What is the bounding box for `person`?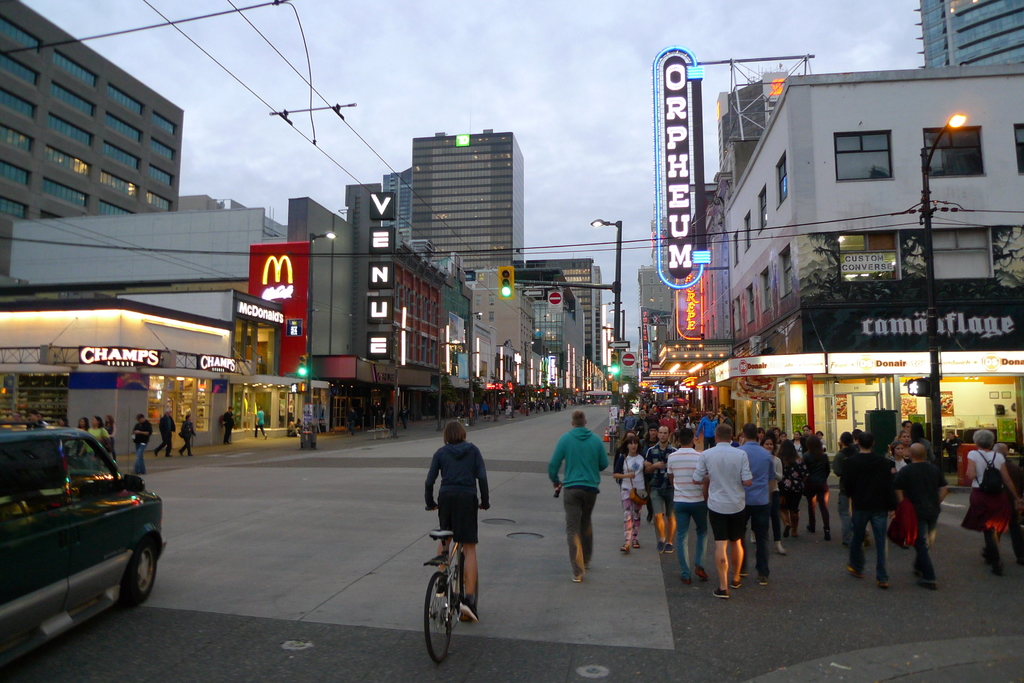
pyautogui.locateOnScreen(255, 406, 265, 435).
